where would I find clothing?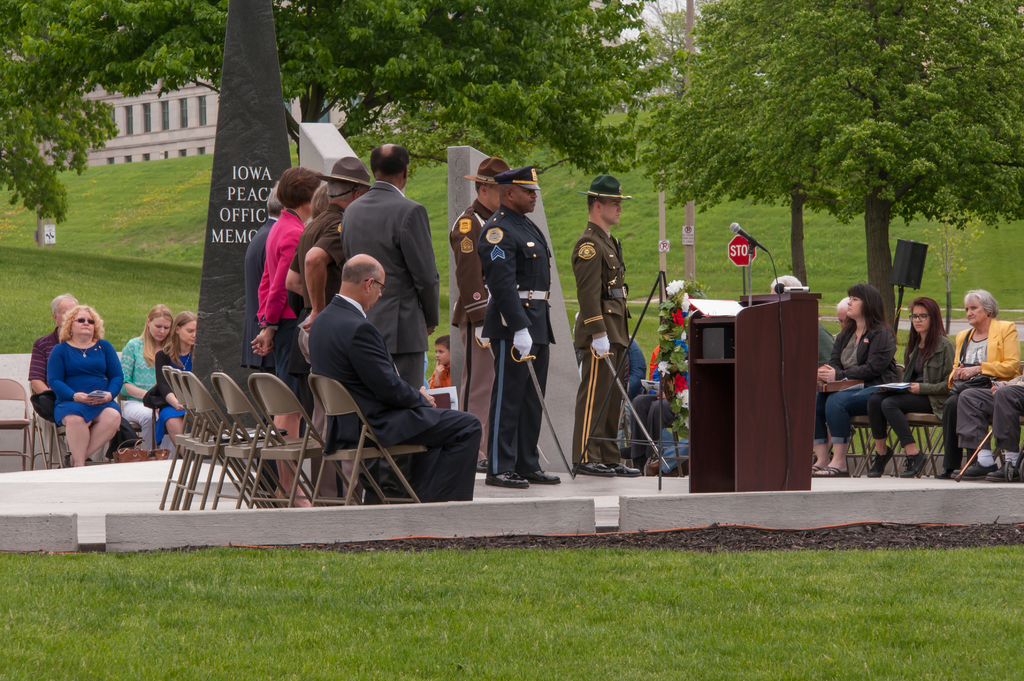
At 42/335/126/423.
